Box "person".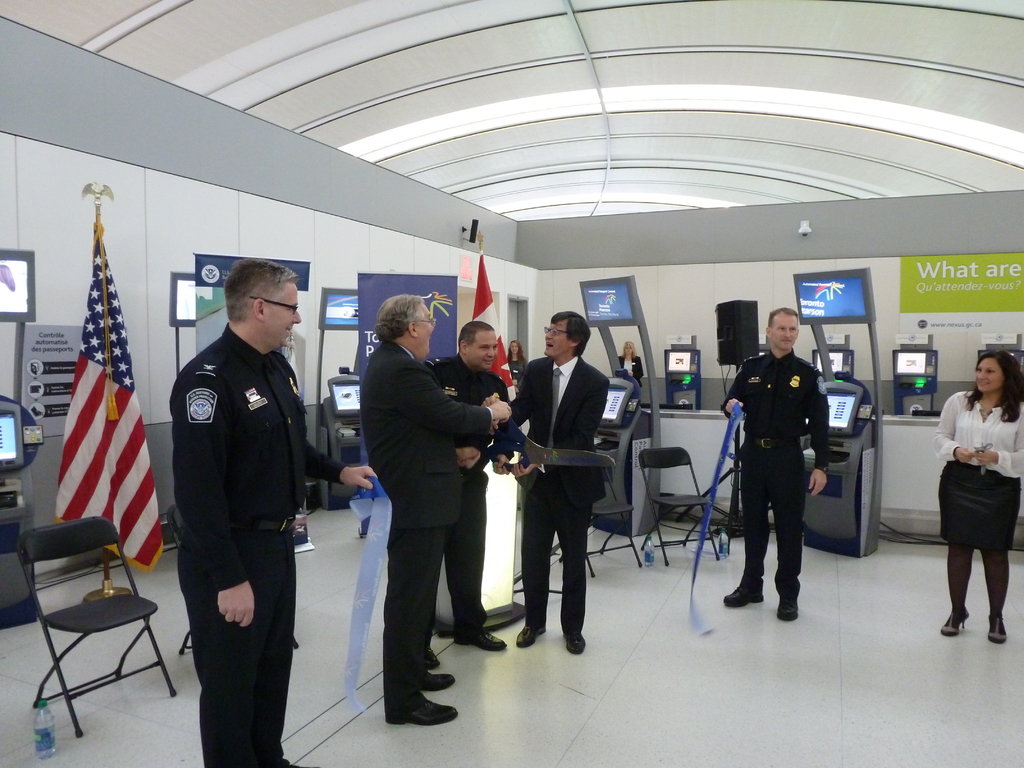
[x1=438, y1=321, x2=520, y2=650].
